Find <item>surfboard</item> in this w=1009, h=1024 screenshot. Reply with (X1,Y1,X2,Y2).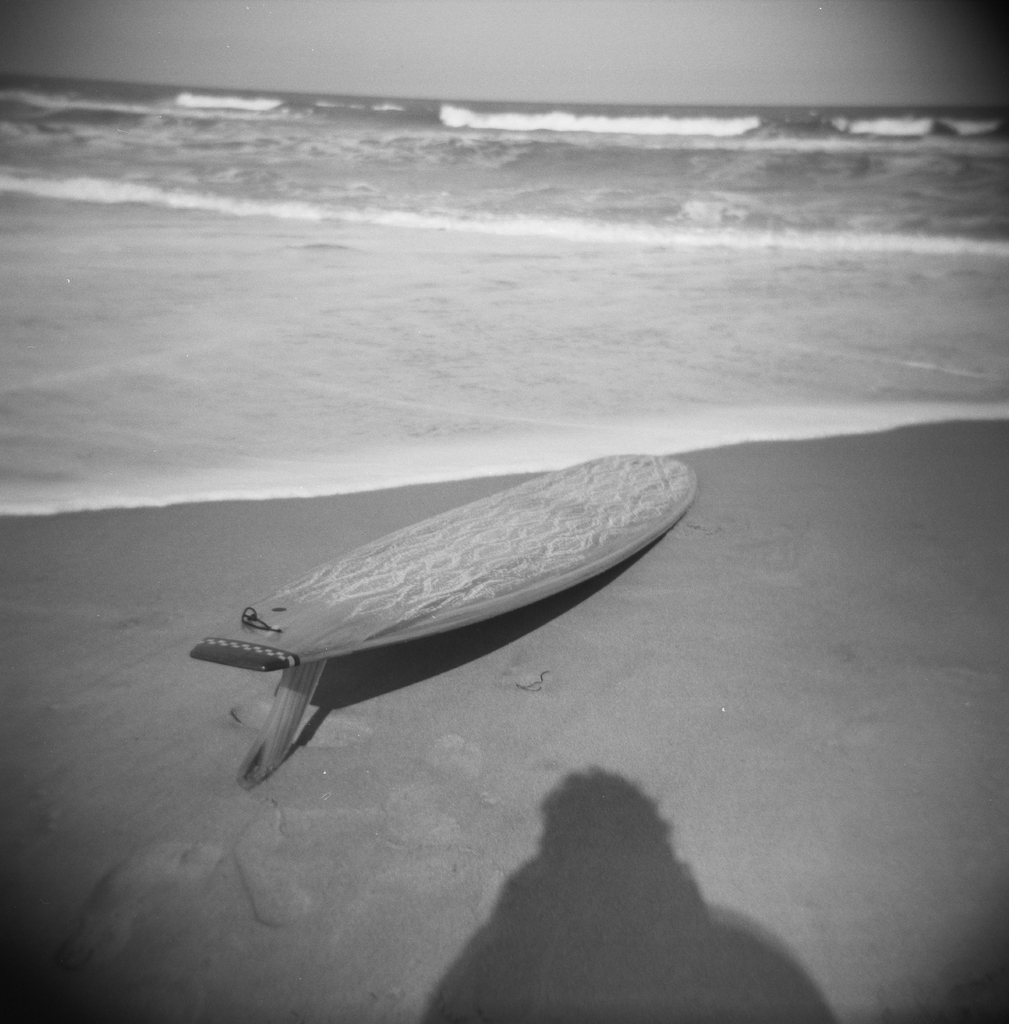
(188,445,698,796).
